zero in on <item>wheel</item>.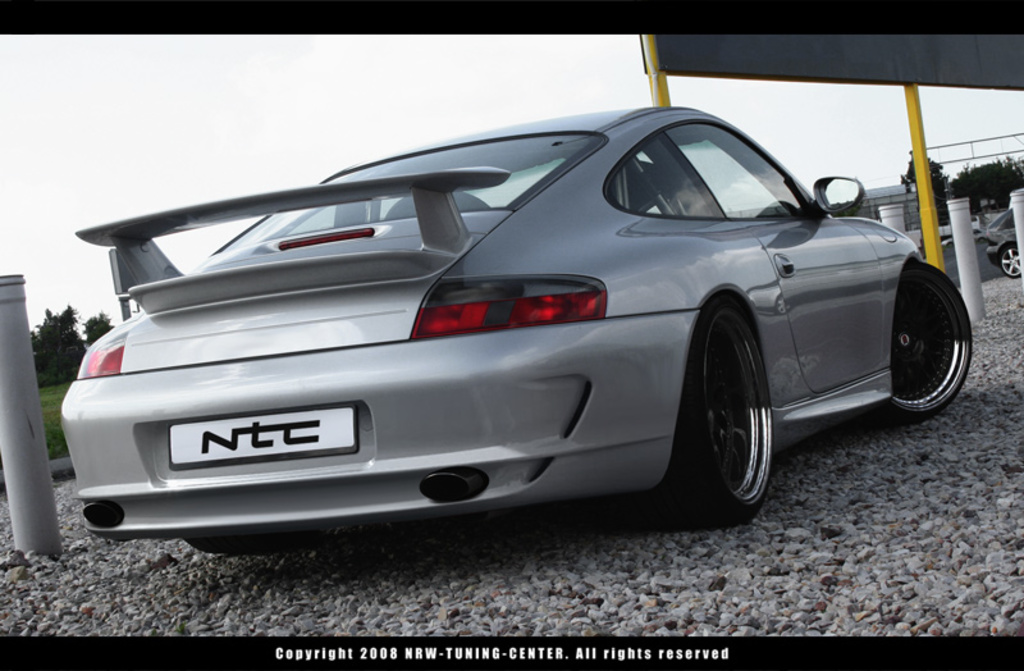
Zeroed in: pyautogui.locateOnScreen(997, 243, 1023, 280).
